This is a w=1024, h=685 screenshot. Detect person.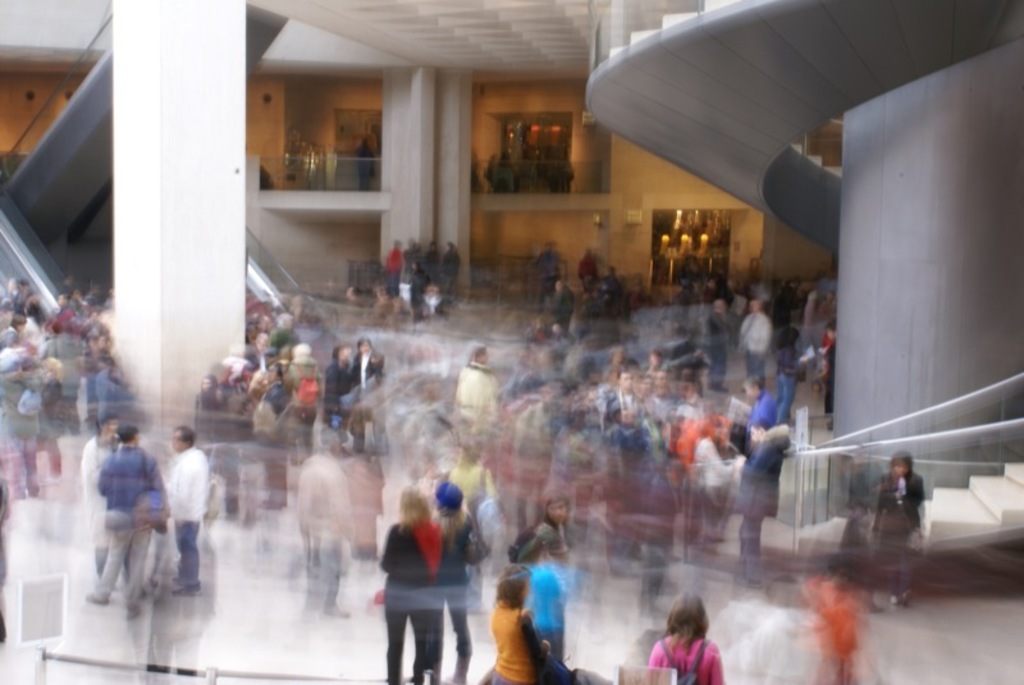
(left=479, top=571, right=579, bottom=684).
